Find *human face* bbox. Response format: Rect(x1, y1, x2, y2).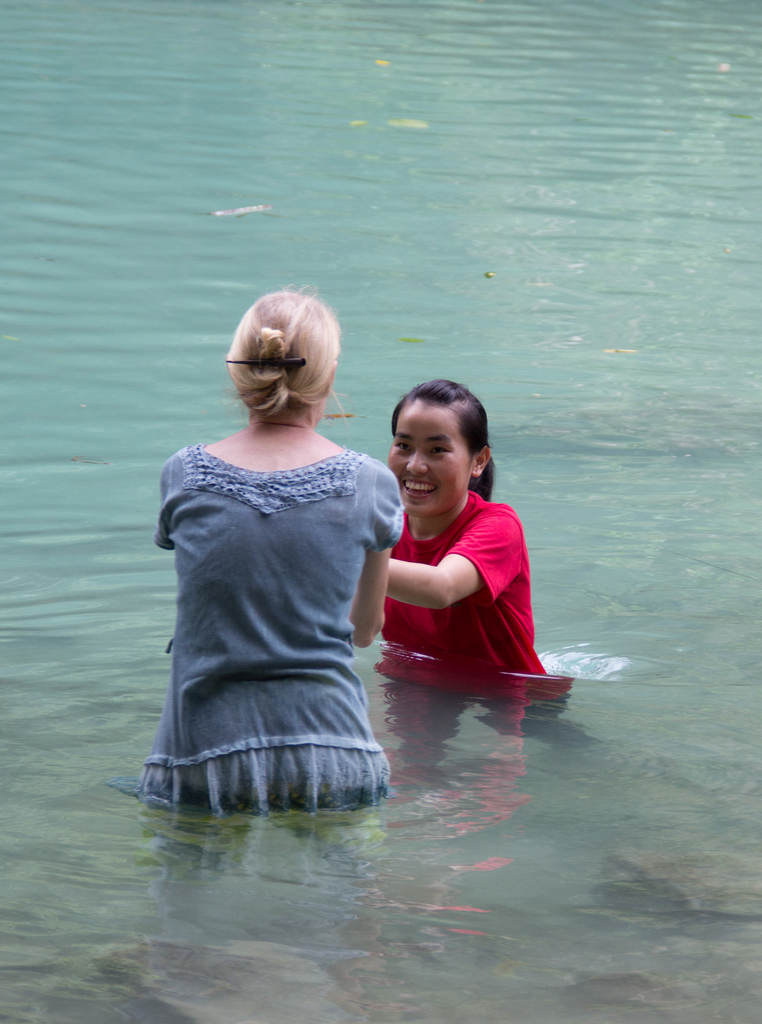
Rect(384, 399, 474, 522).
